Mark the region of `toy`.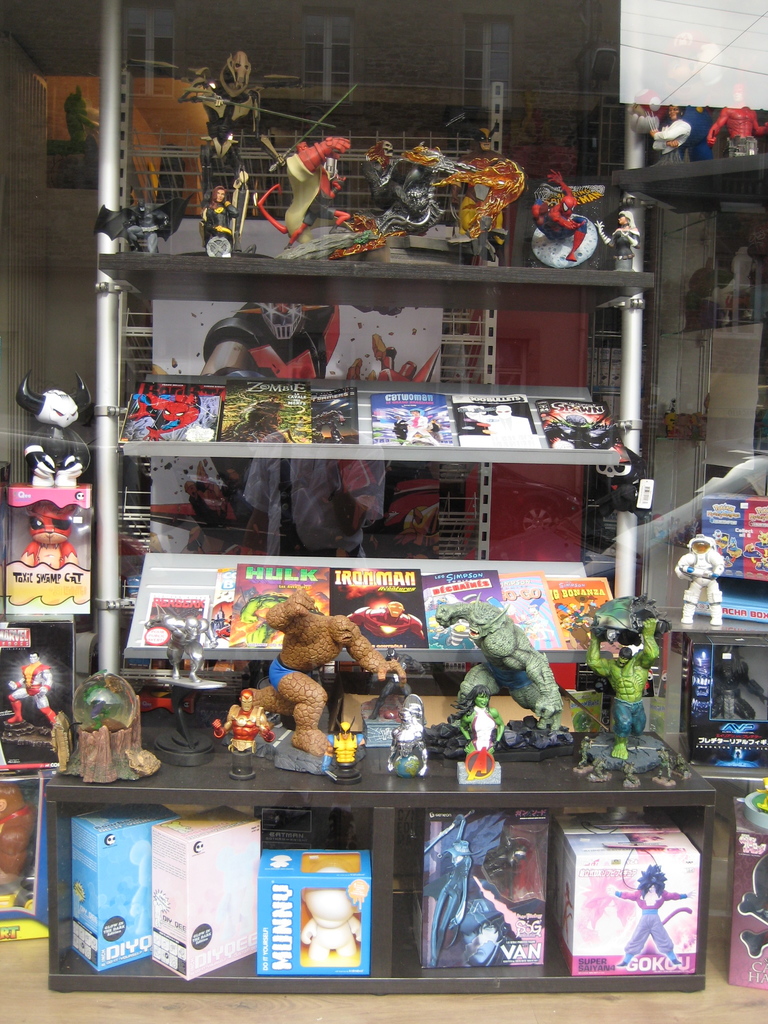
Region: (left=167, top=614, right=212, bottom=676).
